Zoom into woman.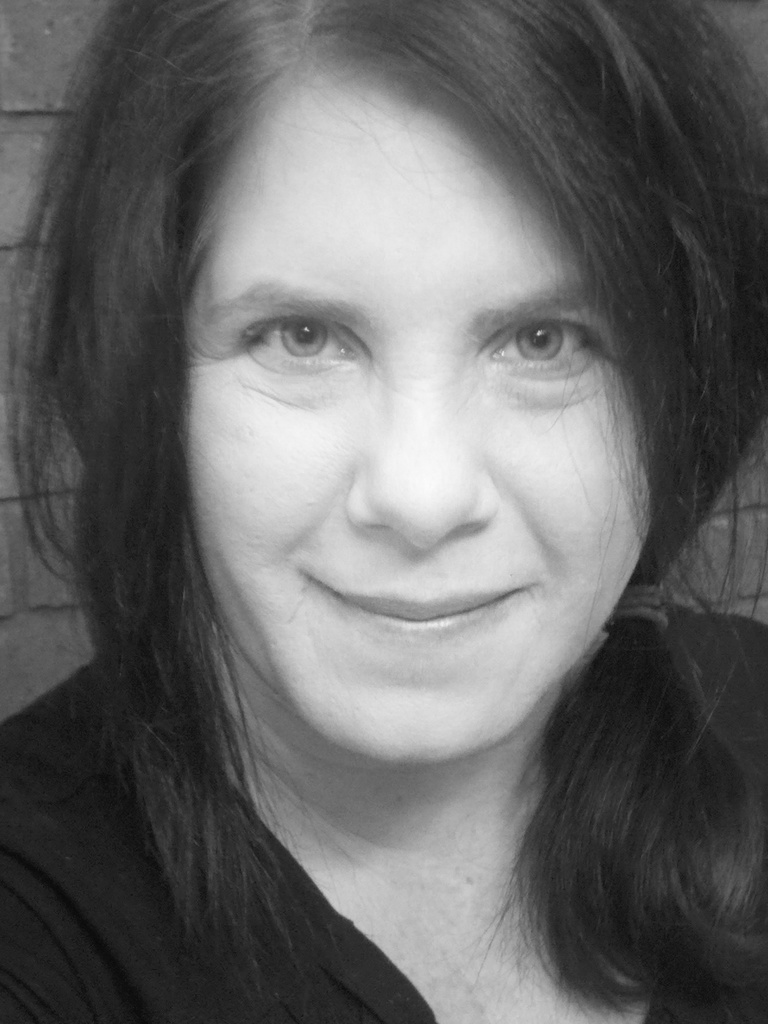
Zoom target: [x1=0, y1=0, x2=767, y2=1023].
